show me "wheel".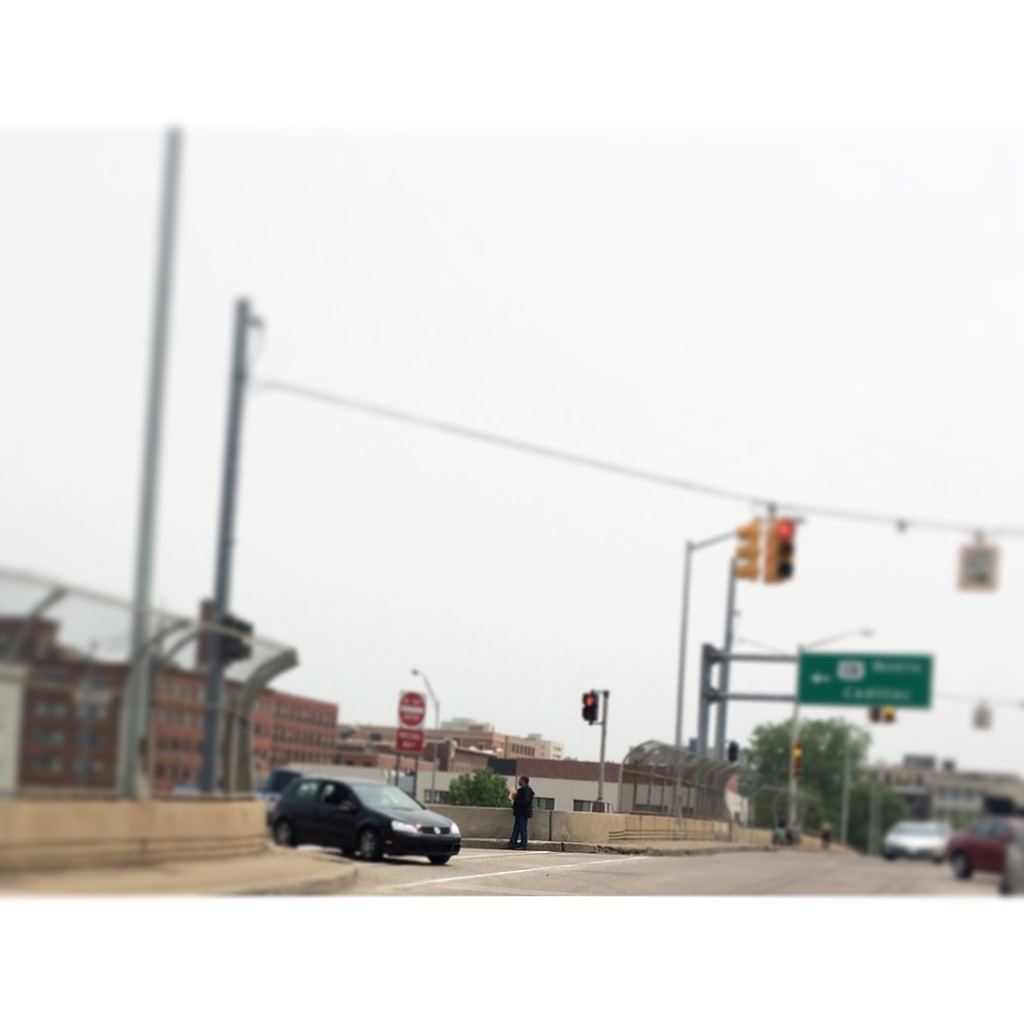
"wheel" is here: locate(355, 824, 388, 869).
